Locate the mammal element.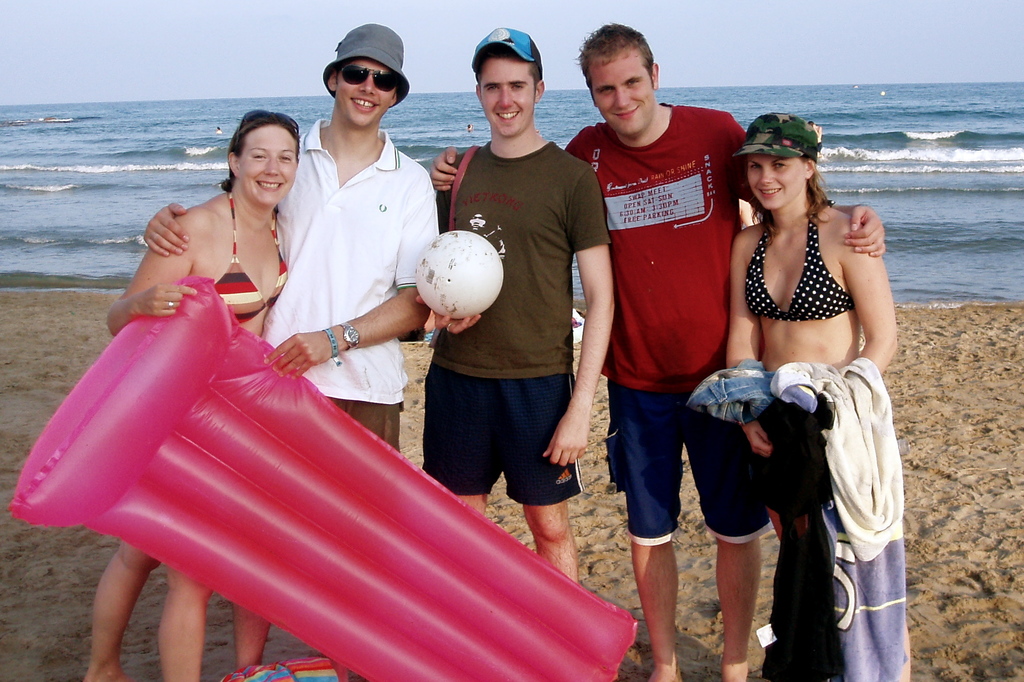
Element bbox: rect(589, 30, 758, 636).
